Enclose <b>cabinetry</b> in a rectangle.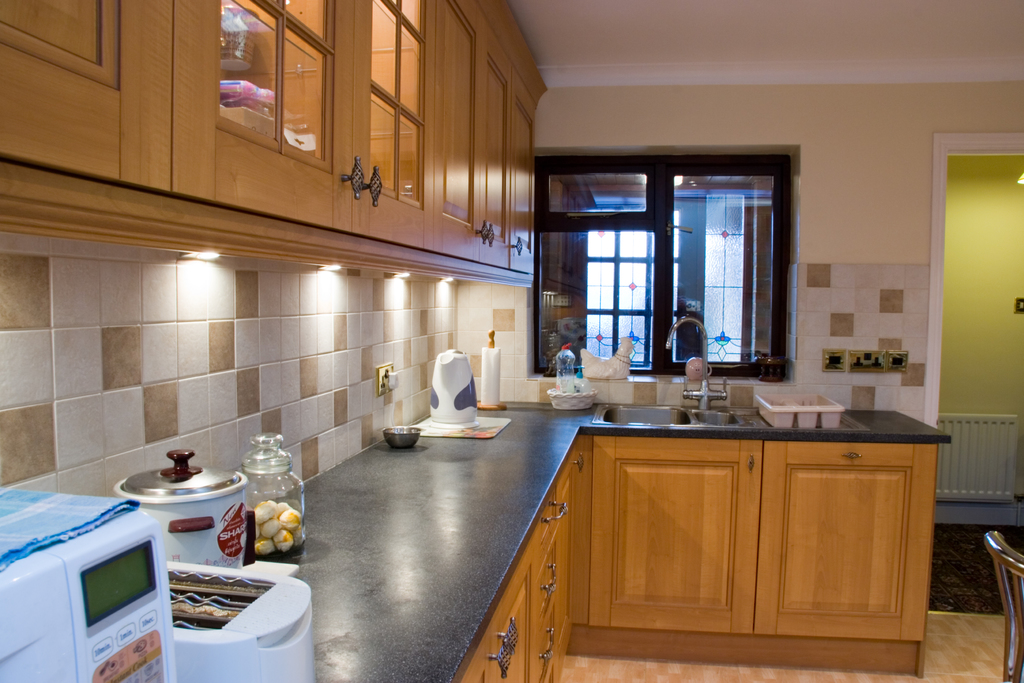
0/0/546/277.
